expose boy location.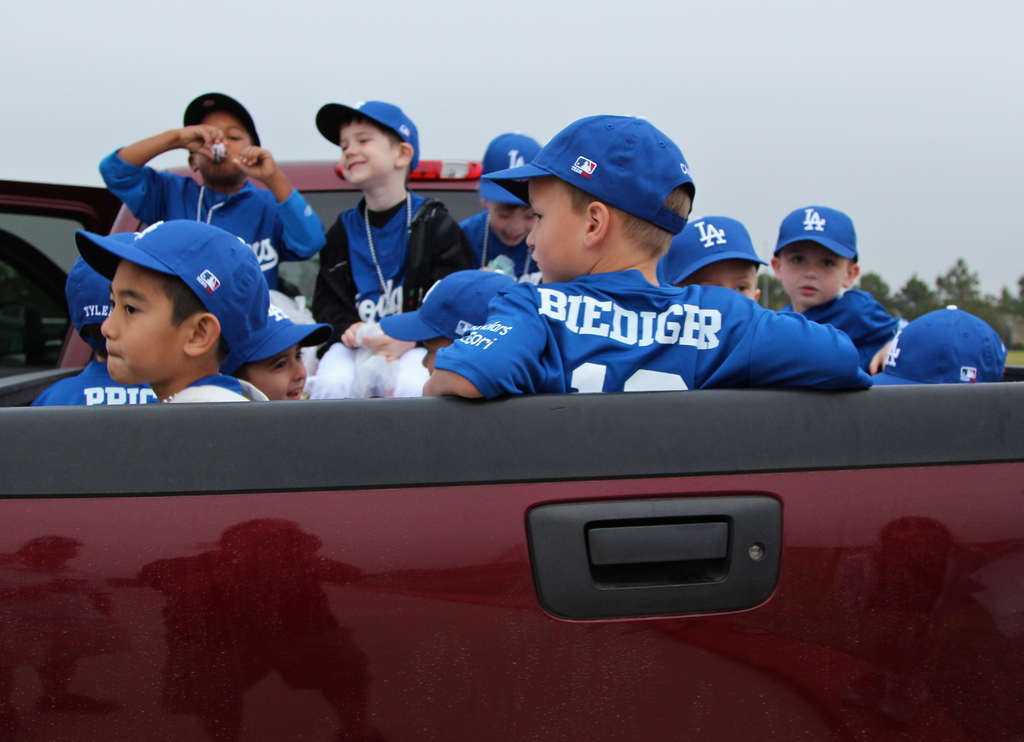
Exposed at locate(460, 198, 543, 295).
